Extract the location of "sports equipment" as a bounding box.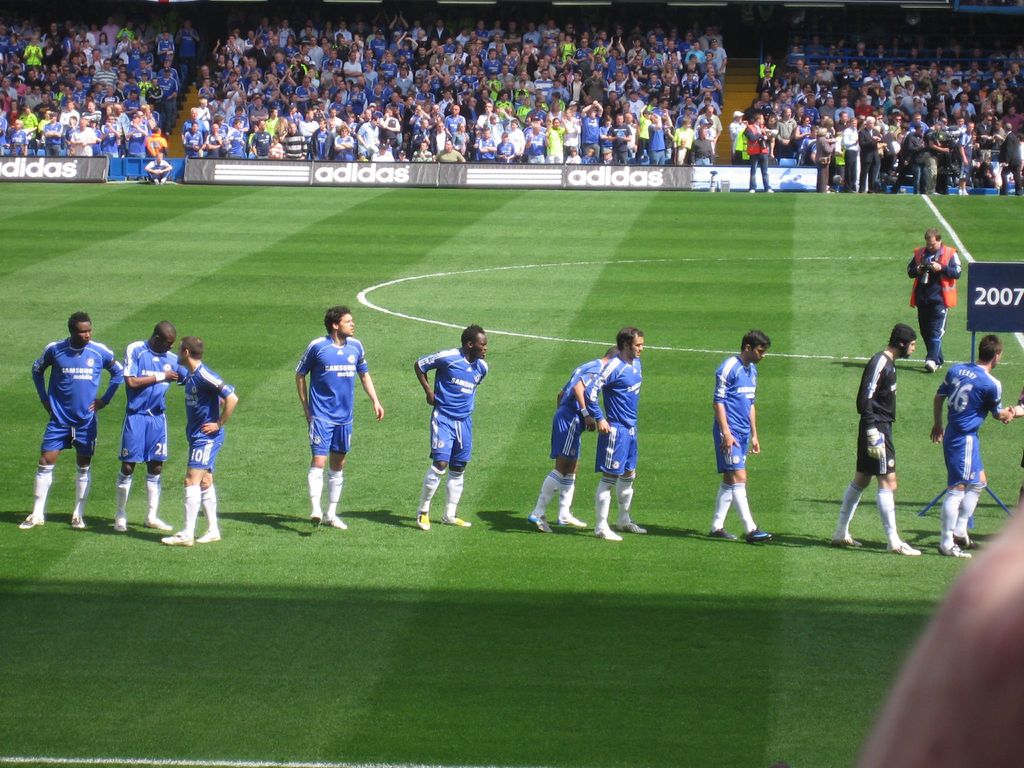
<bbox>880, 540, 920, 556</bbox>.
